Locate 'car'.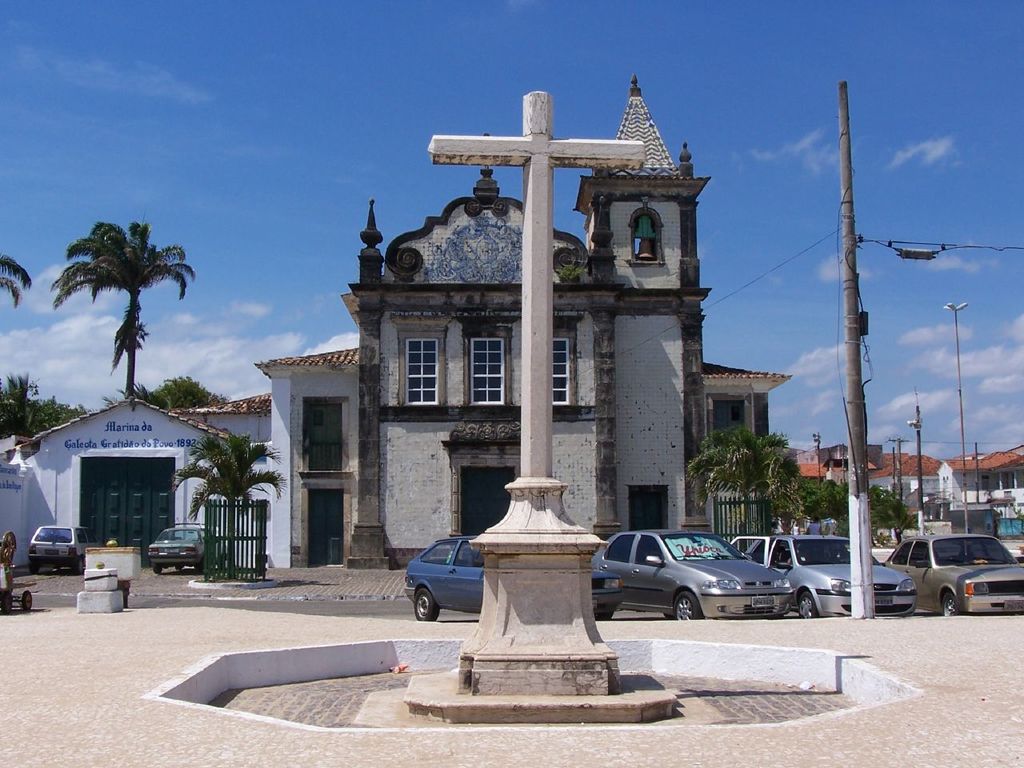
Bounding box: {"left": 734, "top": 531, "right": 919, "bottom": 617}.
